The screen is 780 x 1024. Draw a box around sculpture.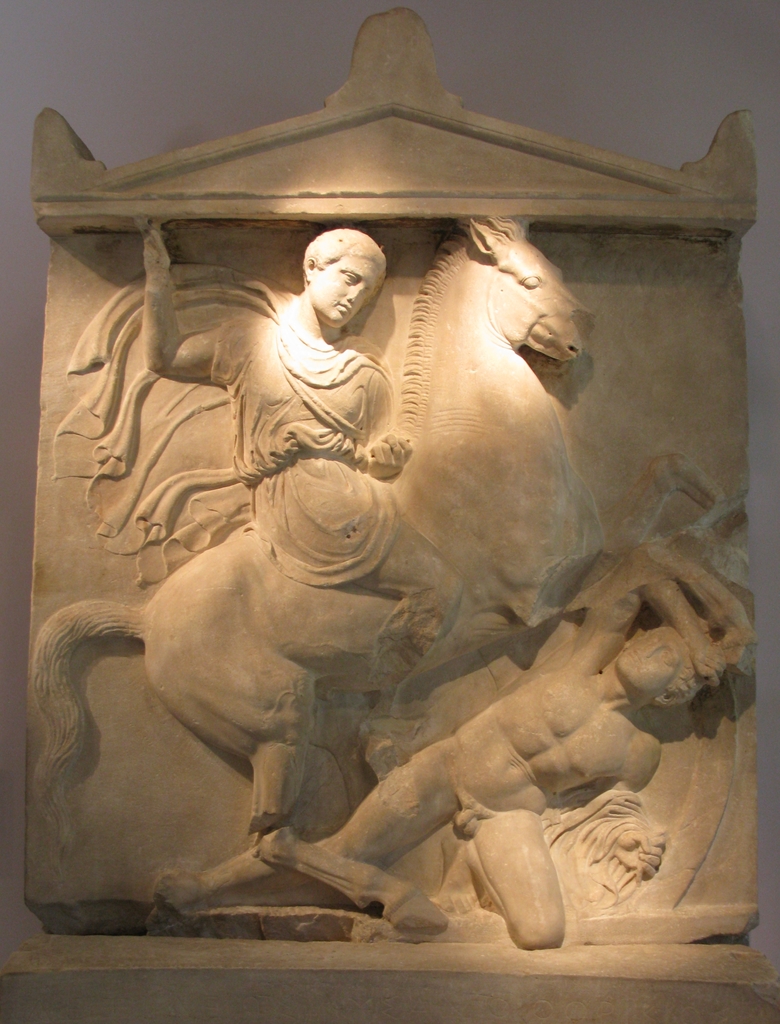
pyautogui.locateOnScreen(117, 221, 477, 650).
